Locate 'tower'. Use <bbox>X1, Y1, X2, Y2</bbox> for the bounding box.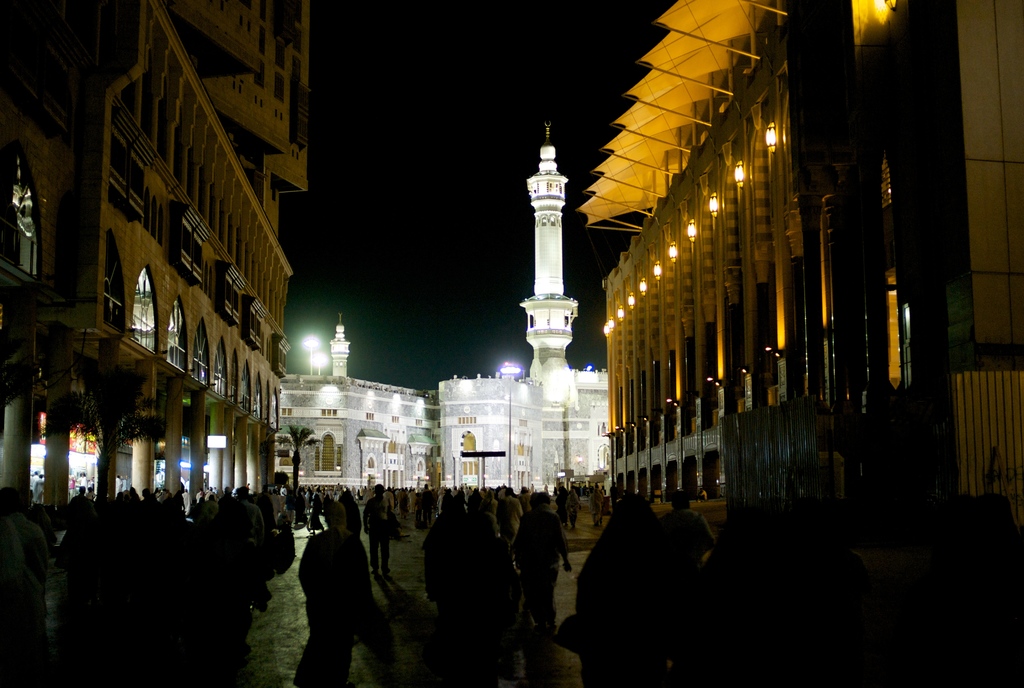
<bbox>423, 103, 612, 502</bbox>.
